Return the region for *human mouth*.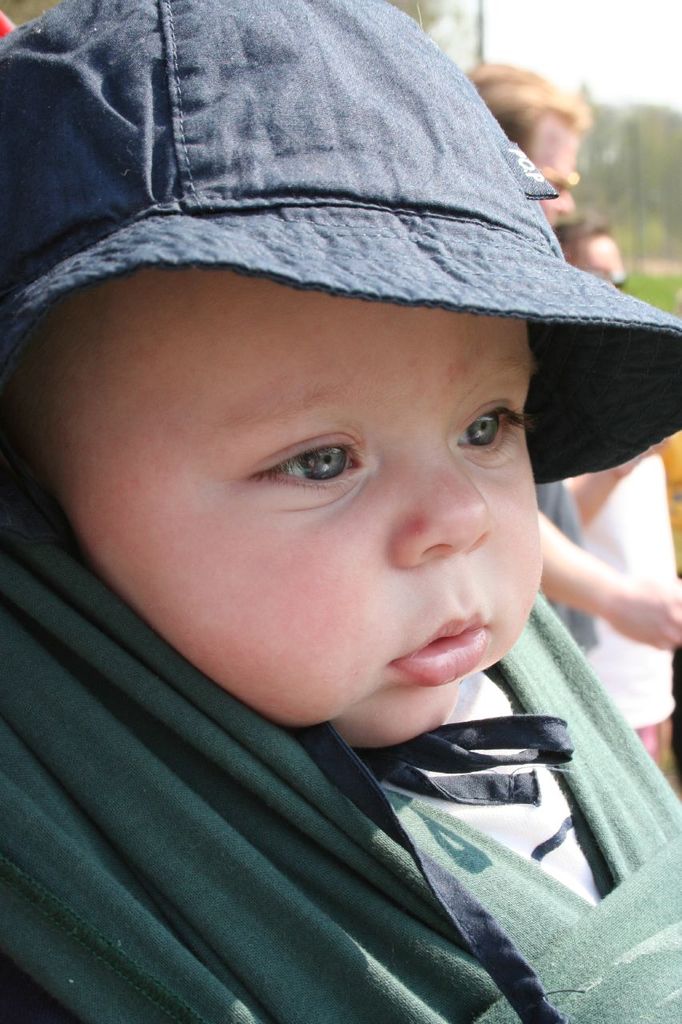
(x1=399, y1=622, x2=510, y2=691).
